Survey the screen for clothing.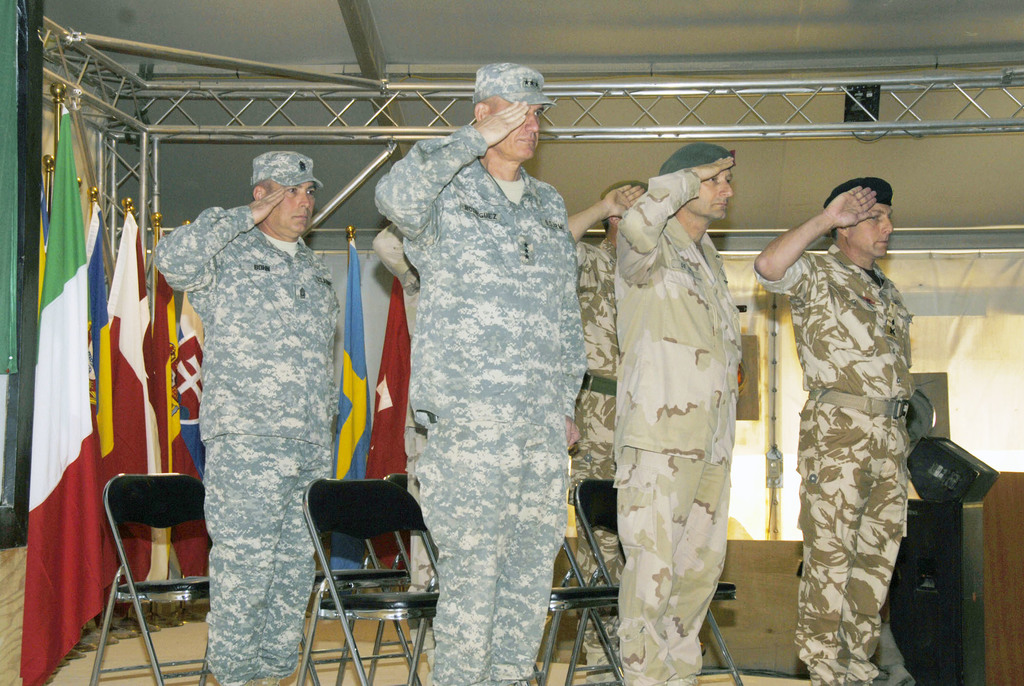
Survey found: {"left": 376, "top": 127, "right": 583, "bottom": 685}.
